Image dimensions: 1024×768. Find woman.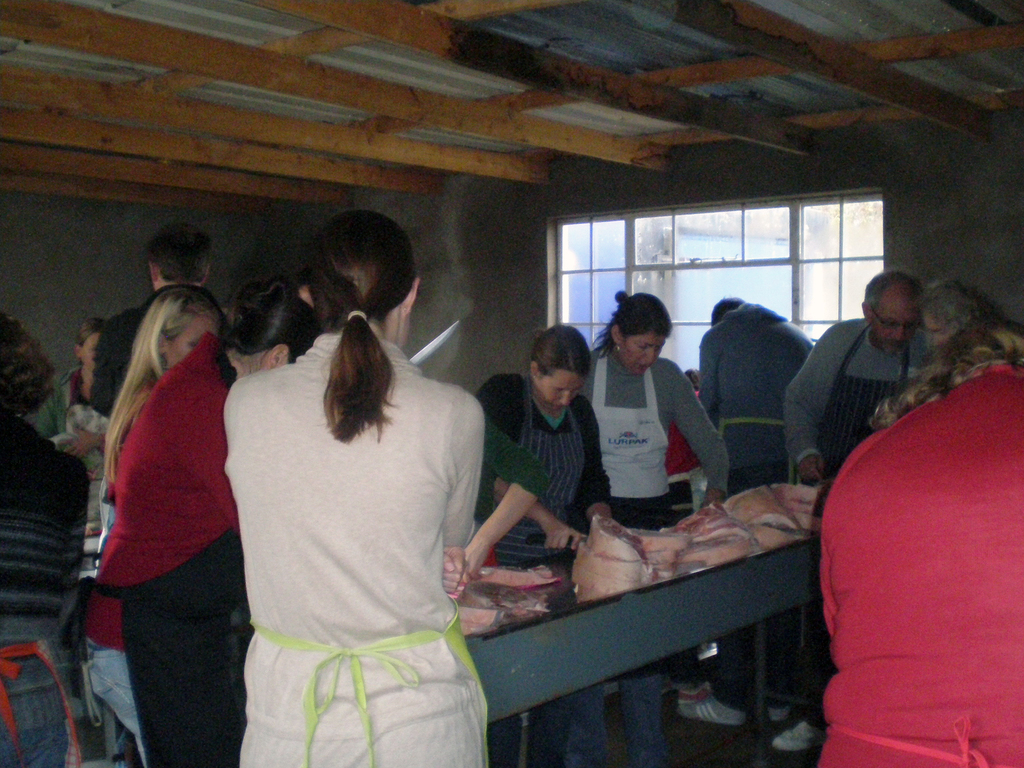
470/321/616/767.
